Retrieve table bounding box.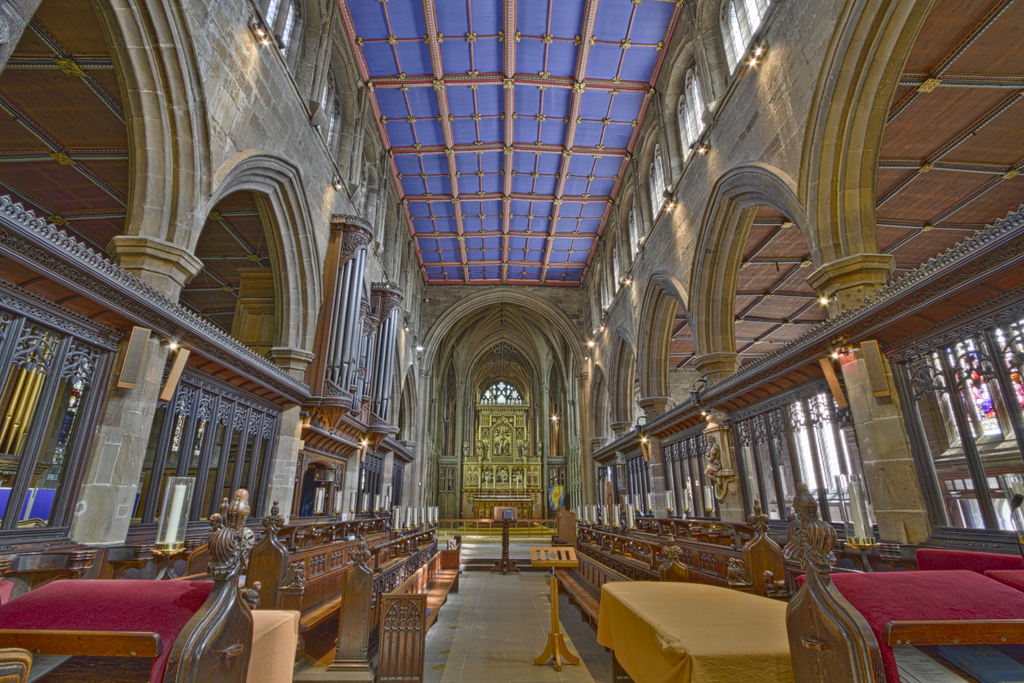
Bounding box: 582 586 828 677.
